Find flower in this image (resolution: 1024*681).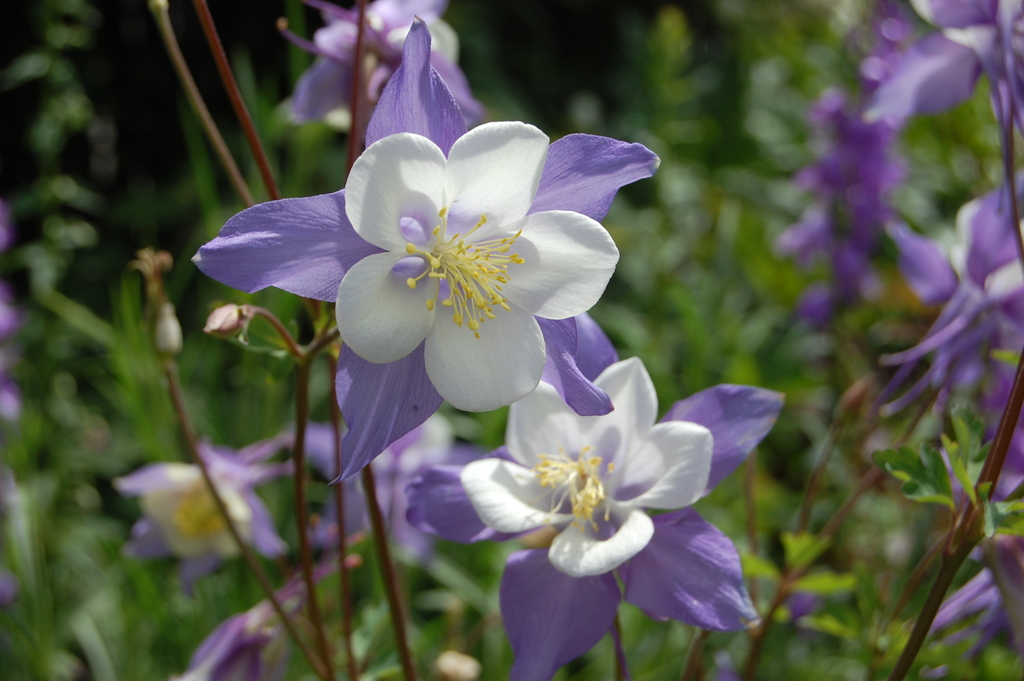
BBox(118, 430, 297, 585).
